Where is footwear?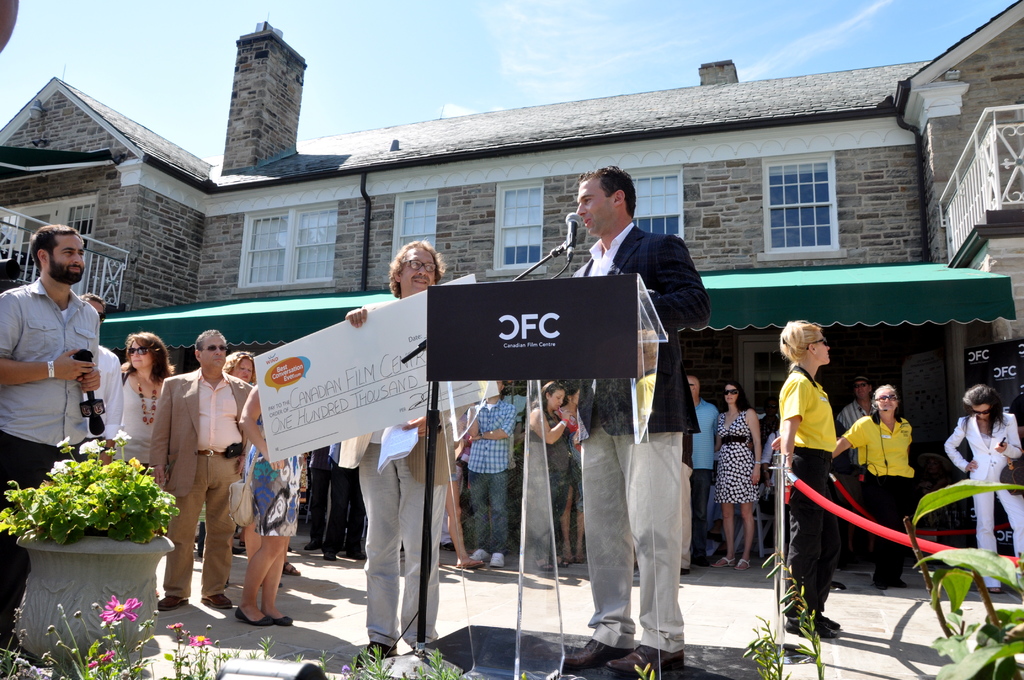
box(323, 553, 336, 563).
